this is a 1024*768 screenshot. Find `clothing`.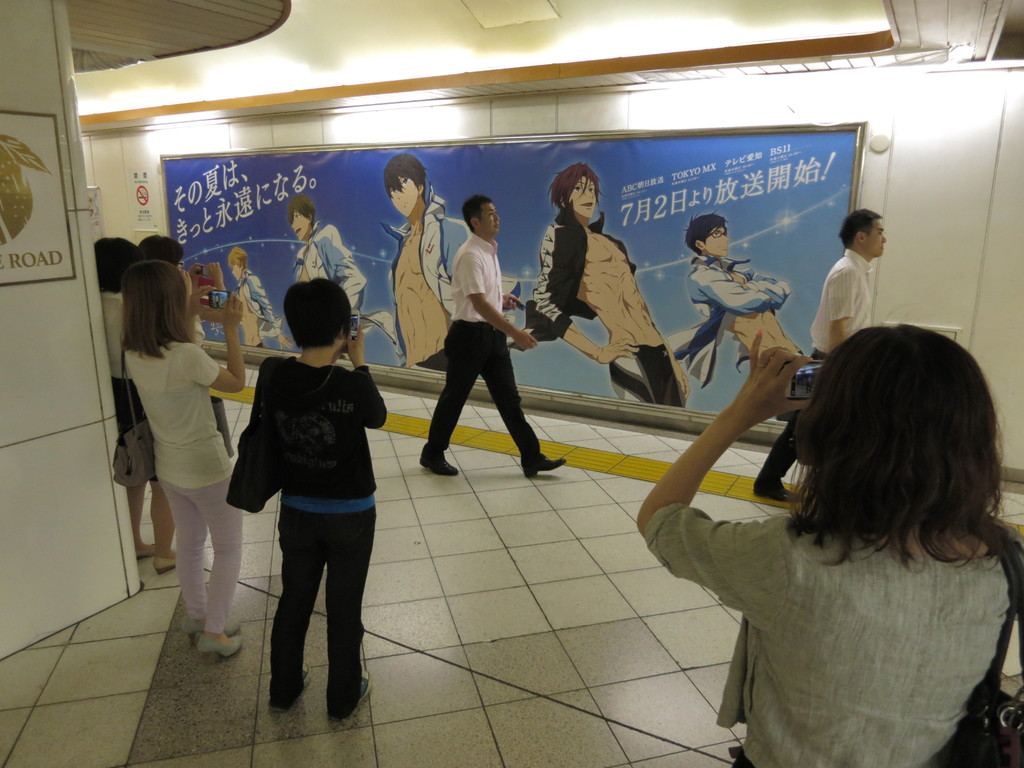
Bounding box: (left=120, top=344, right=249, bottom=643).
